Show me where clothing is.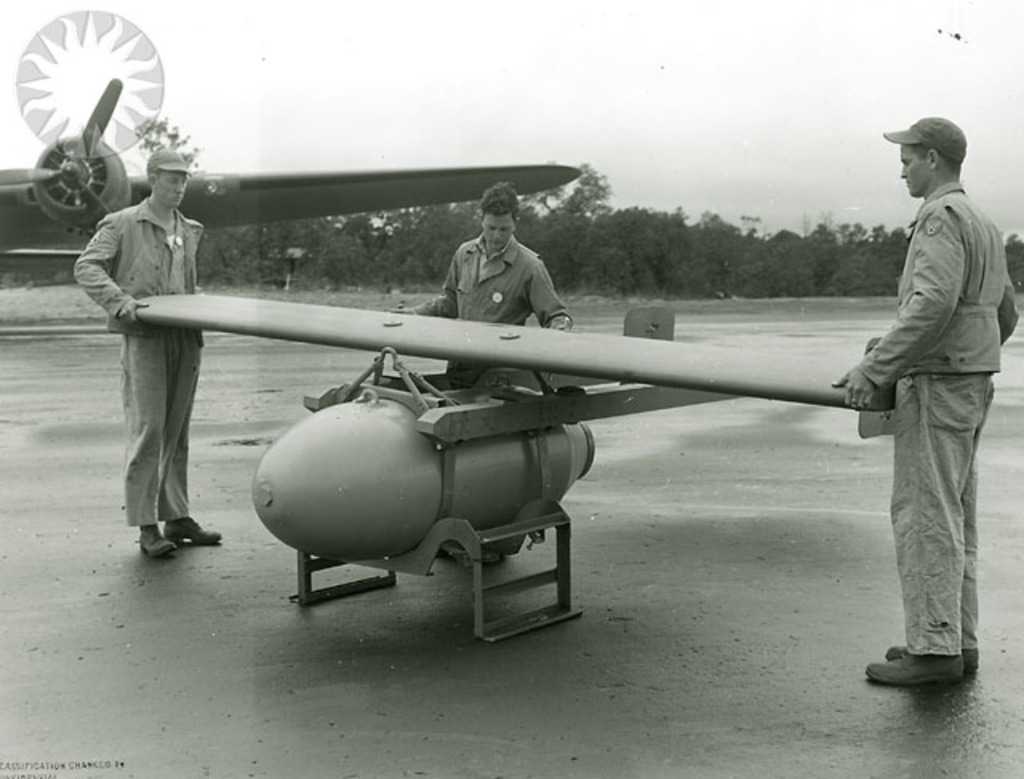
clothing is at left=379, top=246, right=563, bottom=566.
